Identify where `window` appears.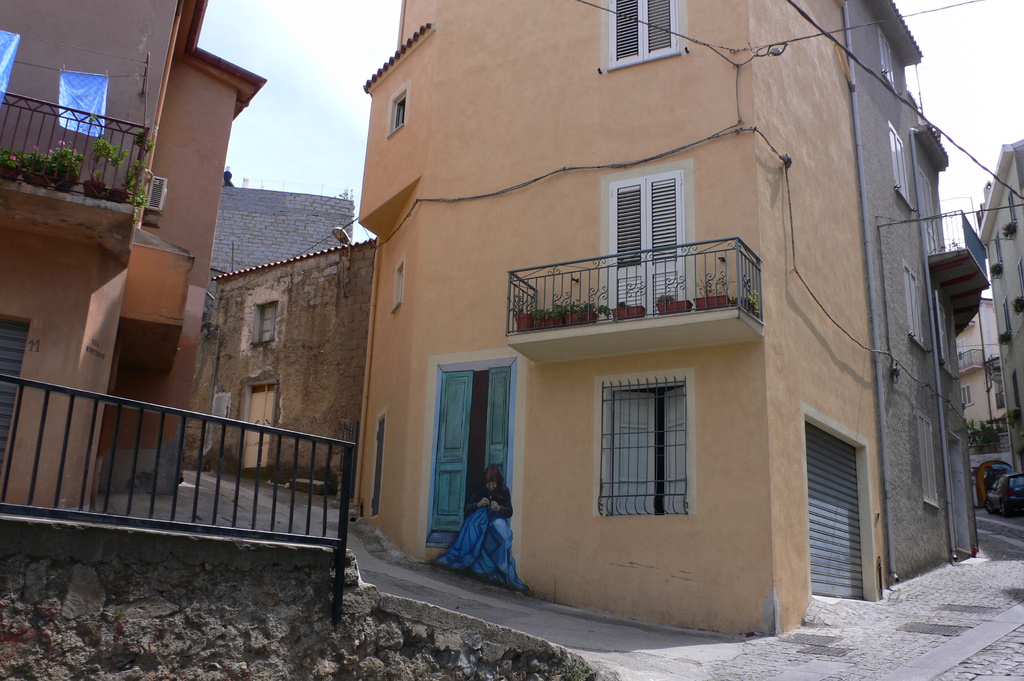
Appears at (391, 254, 408, 316).
